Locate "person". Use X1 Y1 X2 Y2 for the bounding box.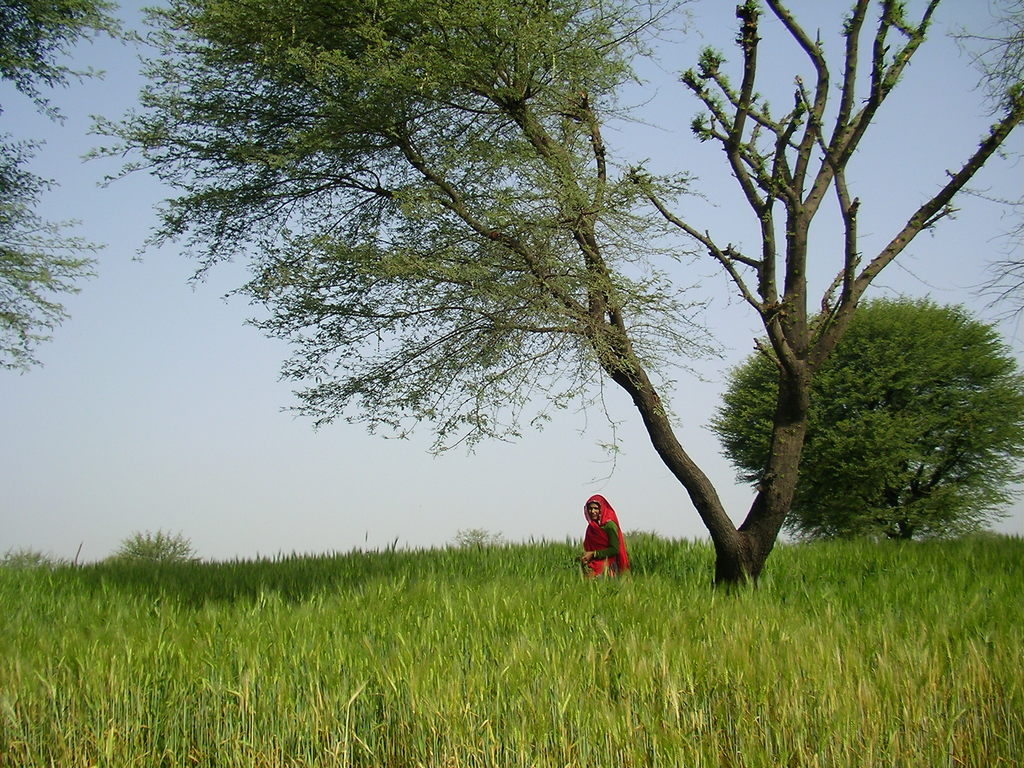
579 490 636 585.
